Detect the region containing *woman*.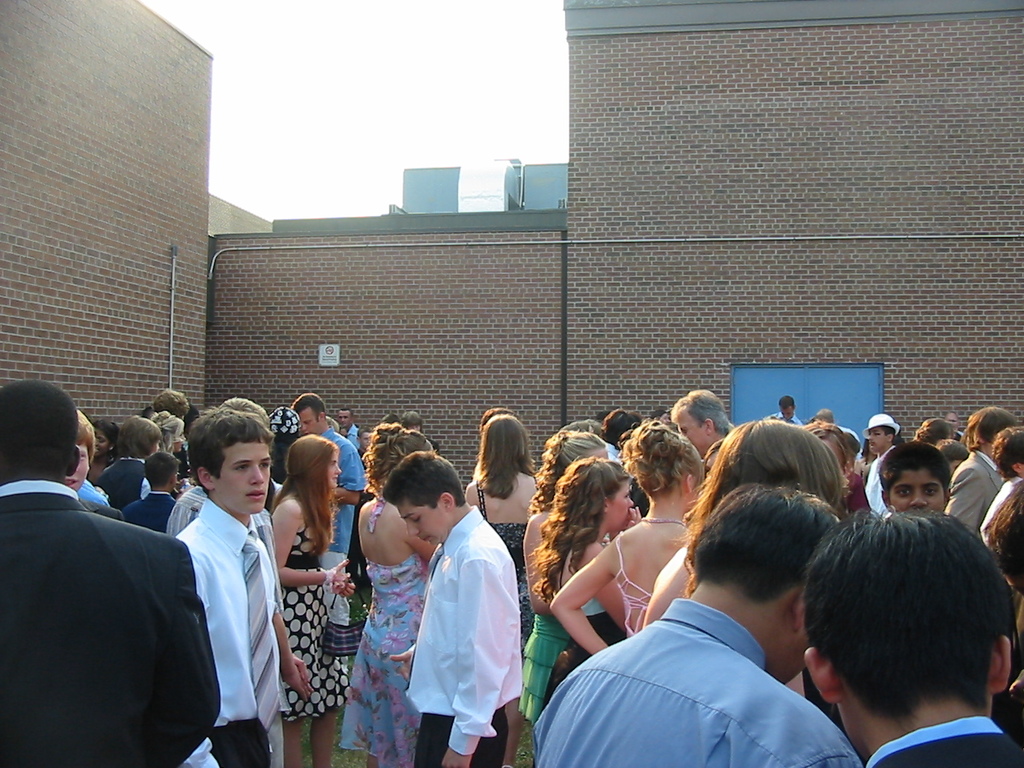
<box>786,422,874,552</box>.
